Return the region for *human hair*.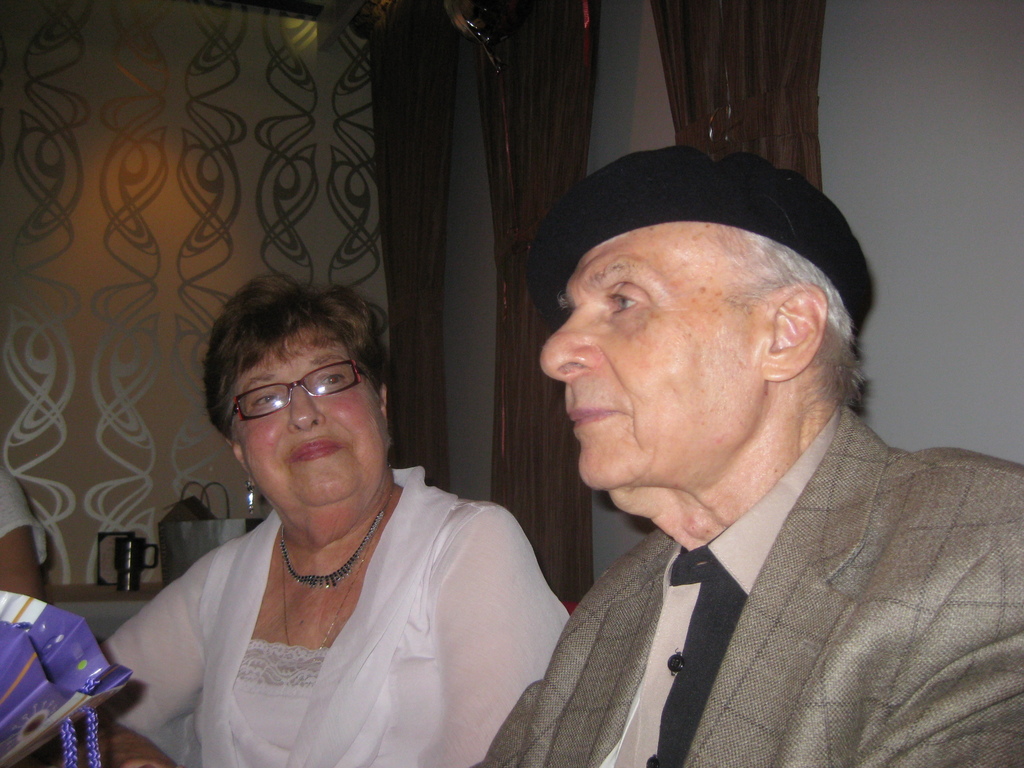
(217, 276, 388, 438).
